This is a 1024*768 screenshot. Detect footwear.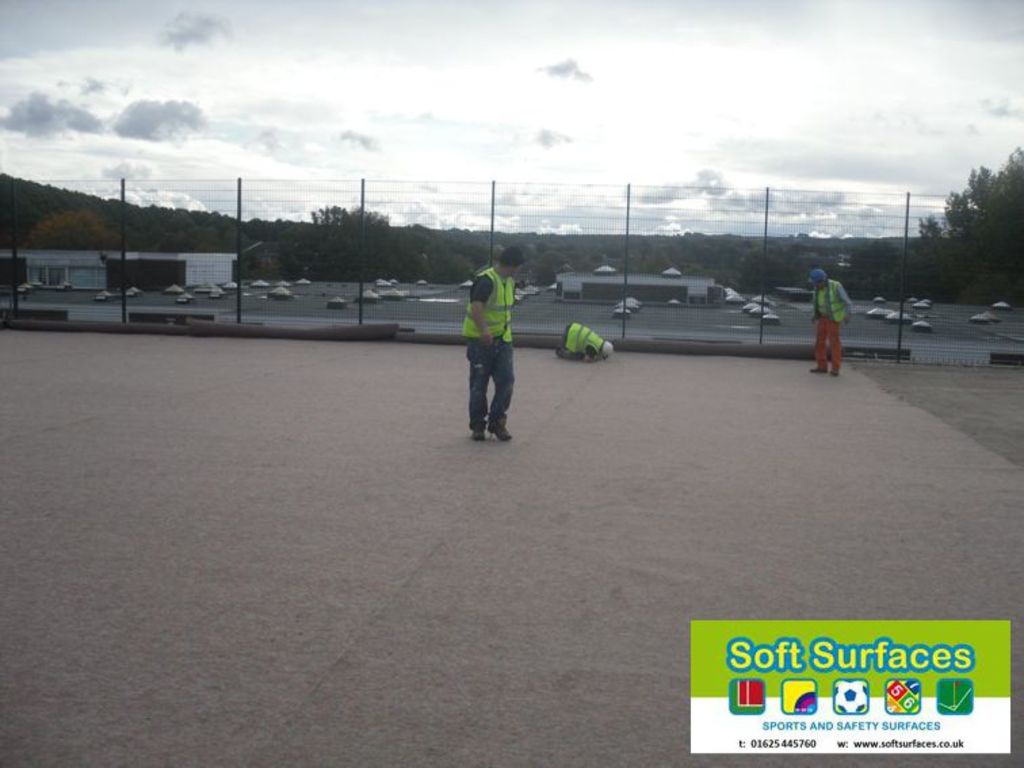
{"left": 490, "top": 421, "right": 513, "bottom": 443}.
